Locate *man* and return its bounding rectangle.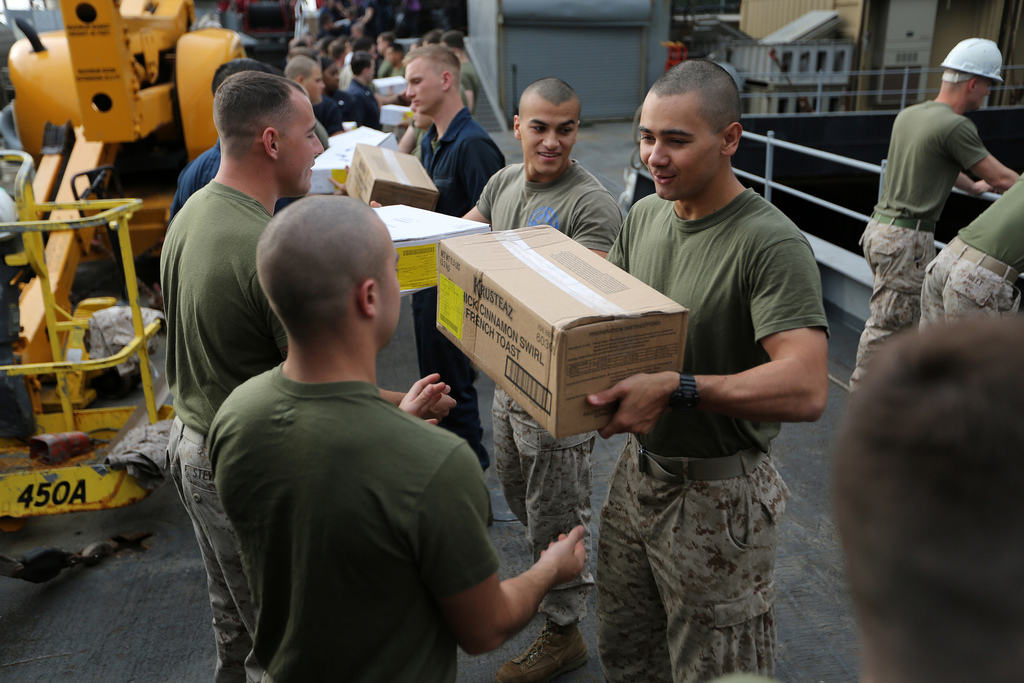
[923, 172, 1023, 324].
